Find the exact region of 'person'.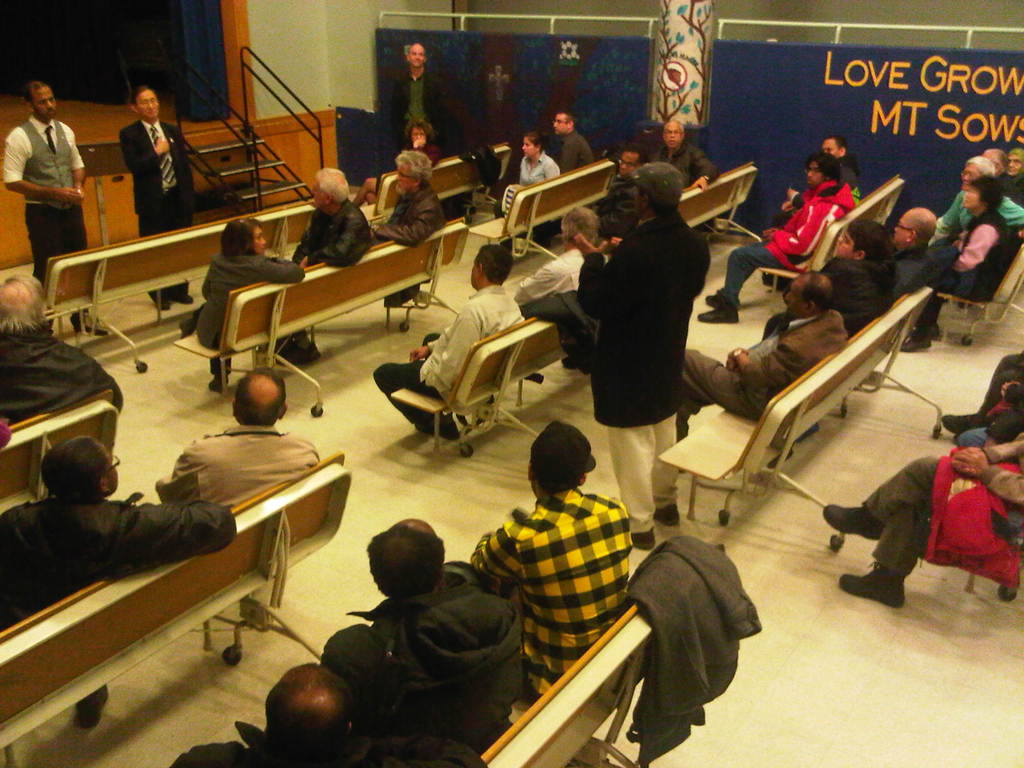
Exact region: l=156, t=365, r=320, b=527.
